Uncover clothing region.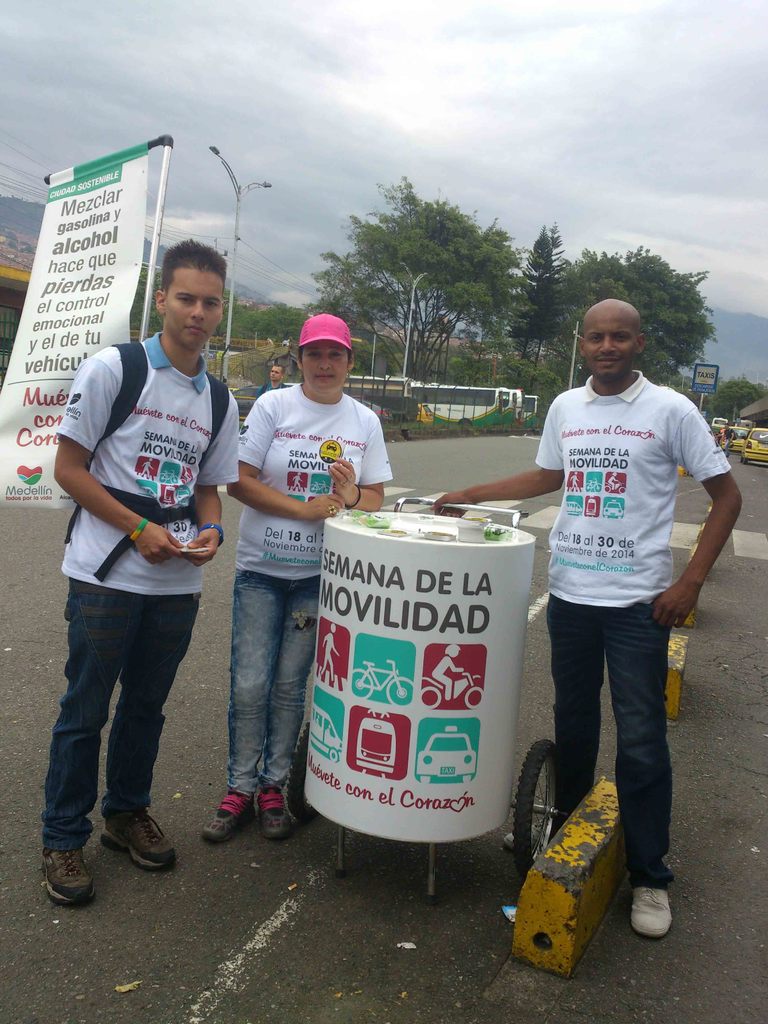
Uncovered: bbox(543, 588, 671, 896).
